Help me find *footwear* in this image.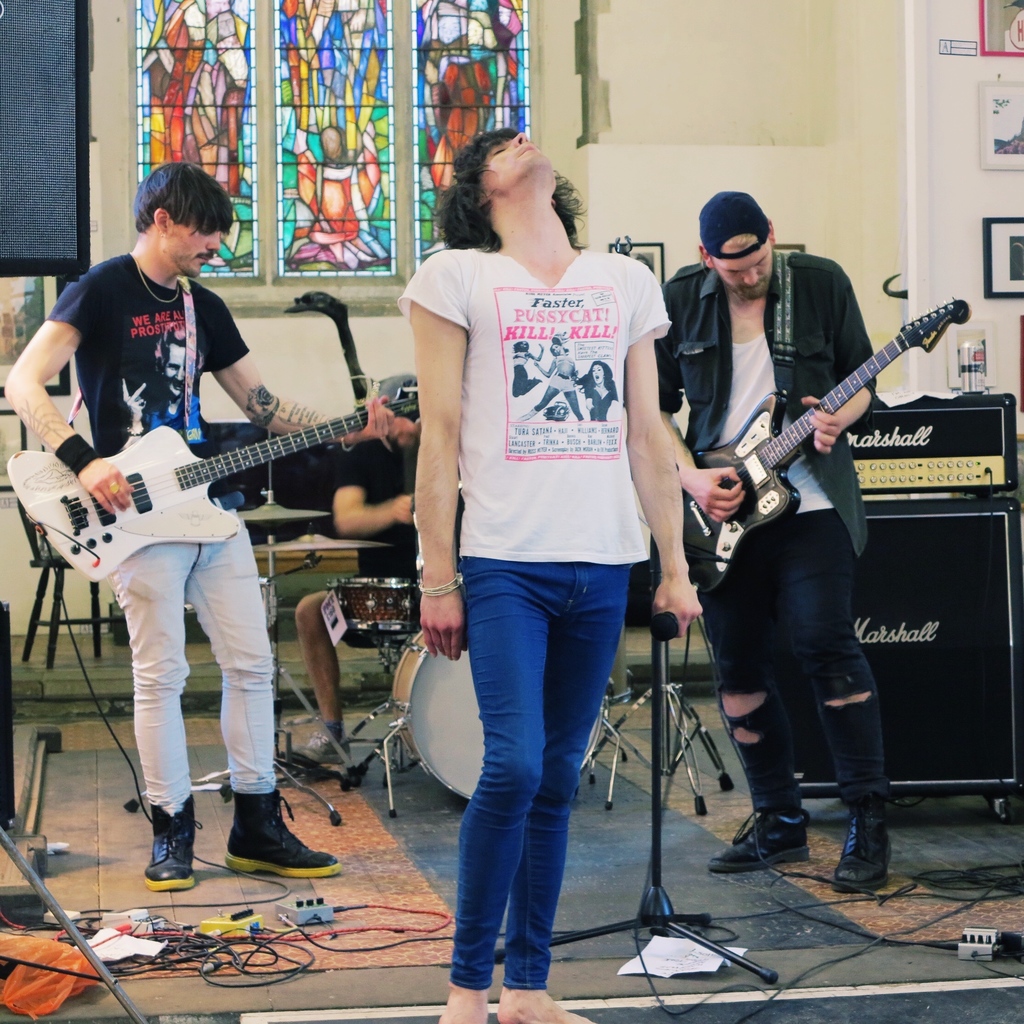
Found it: (x1=294, y1=730, x2=352, y2=764).
